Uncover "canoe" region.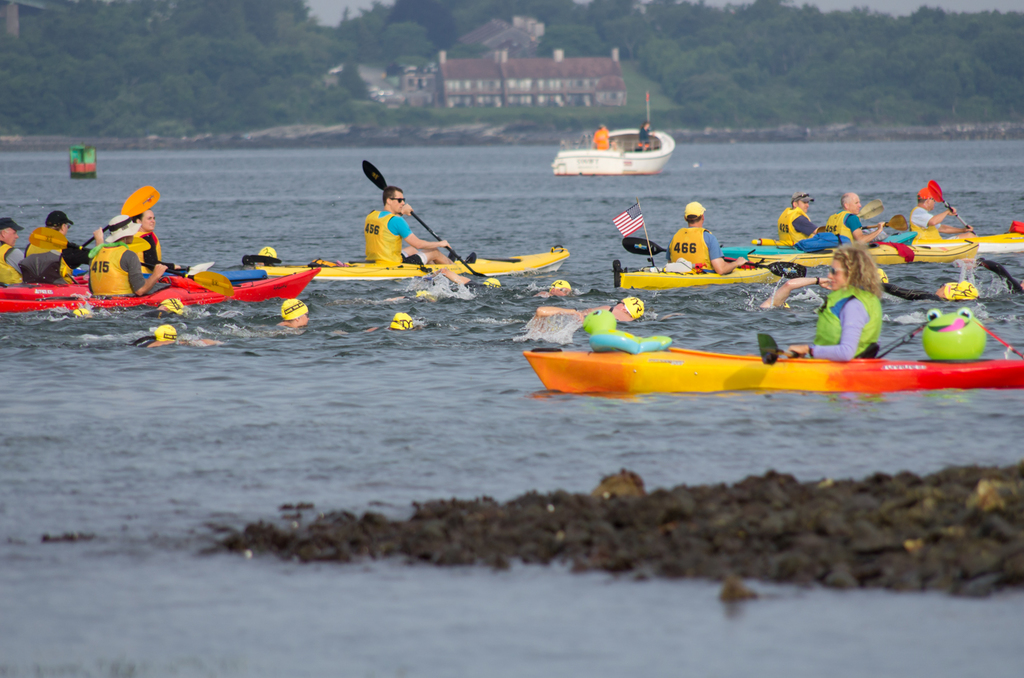
Uncovered: (left=976, top=232, right=1023, bottom=253).
